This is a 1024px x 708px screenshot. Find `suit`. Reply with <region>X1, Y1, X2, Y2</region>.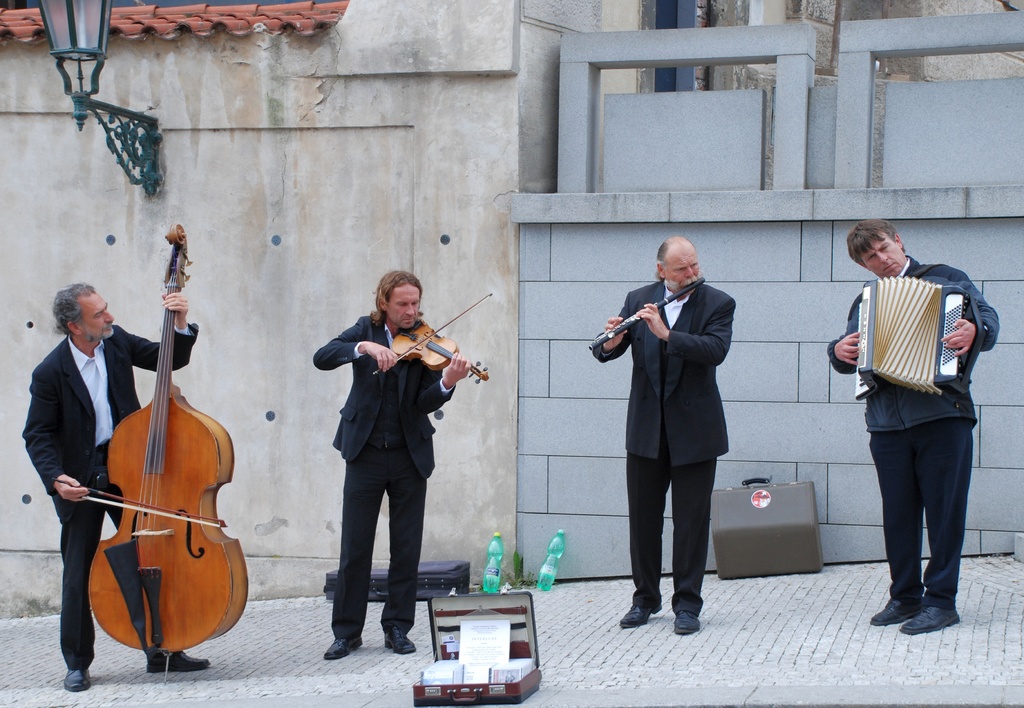
<region>22, 323, 199, 667</region>.
